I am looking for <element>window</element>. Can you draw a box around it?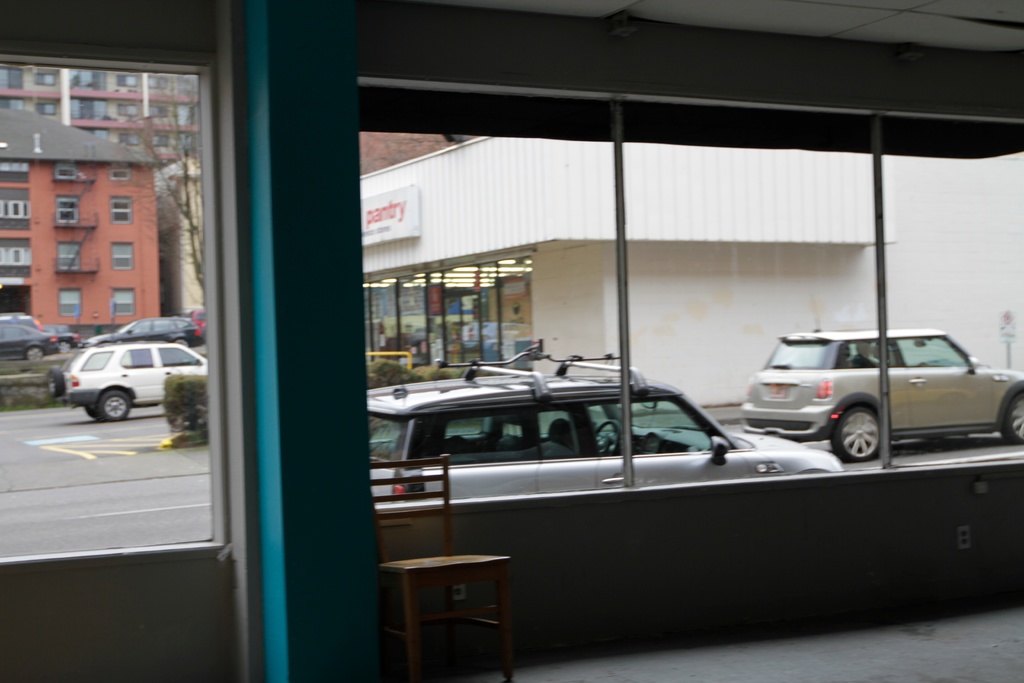
Sure, the bounding box is 119 106 140 115.
